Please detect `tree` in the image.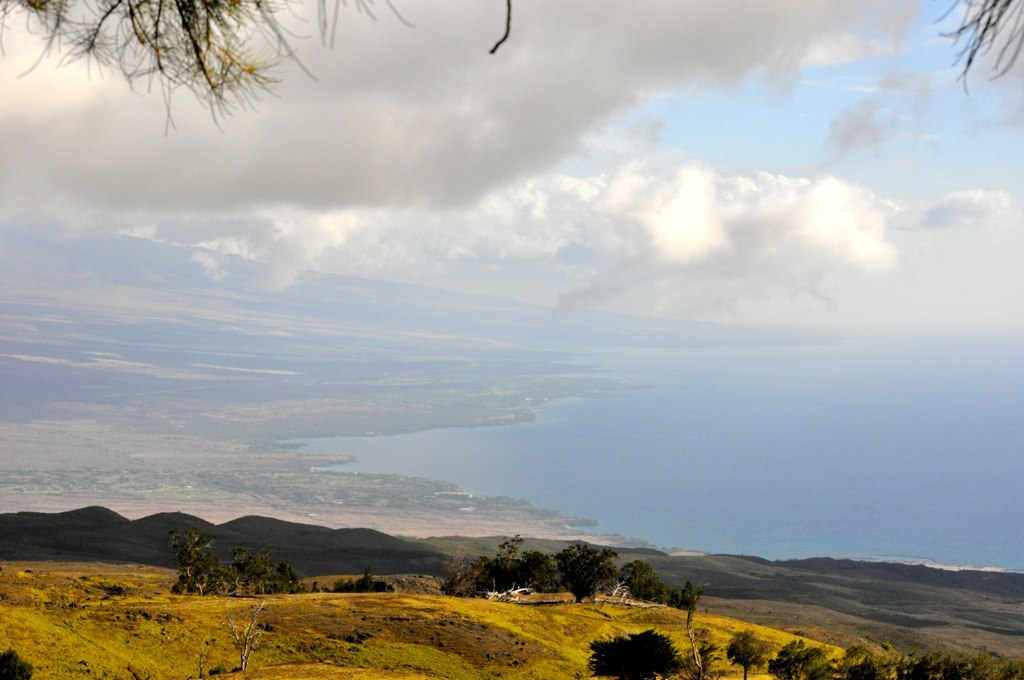
pyautogui.locateOnScreen(223, 544, 280, 592).
